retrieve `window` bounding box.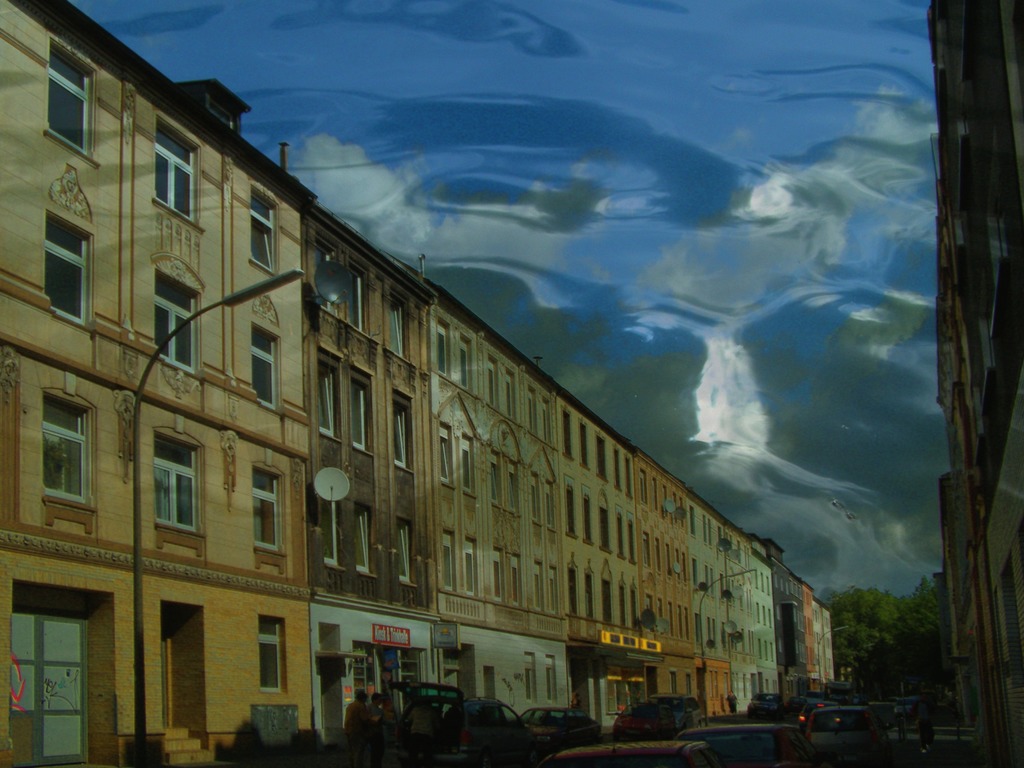
Bounding box: 316:235:341:320.
